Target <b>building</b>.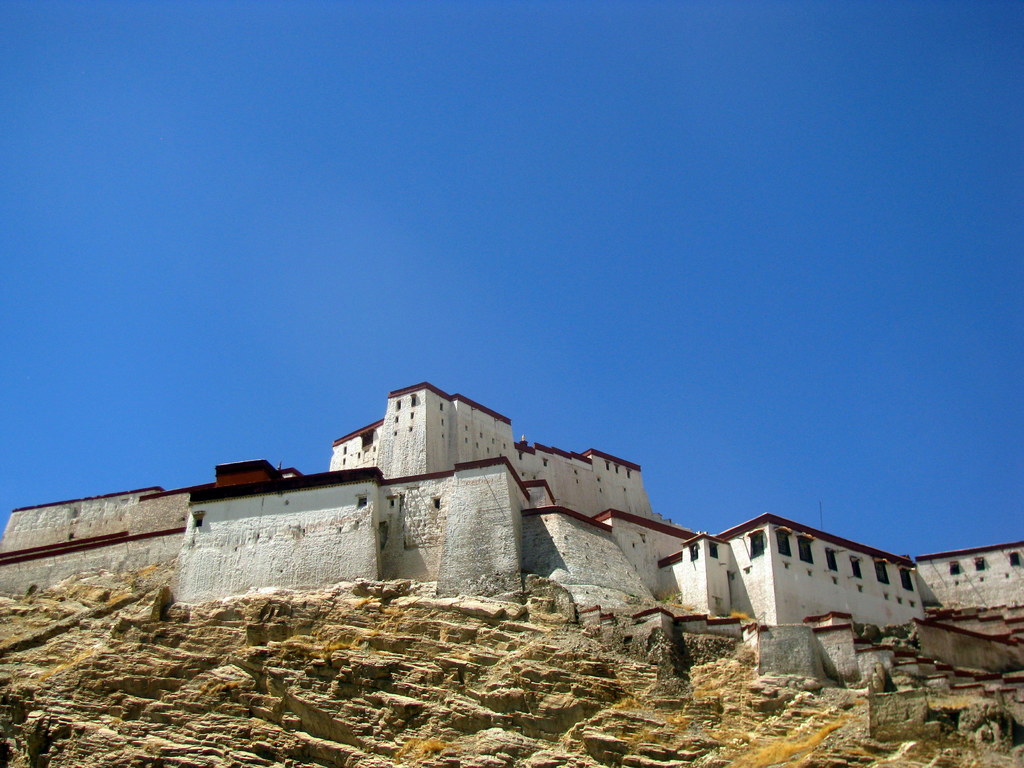
Target region: 0/379/1023/687.
